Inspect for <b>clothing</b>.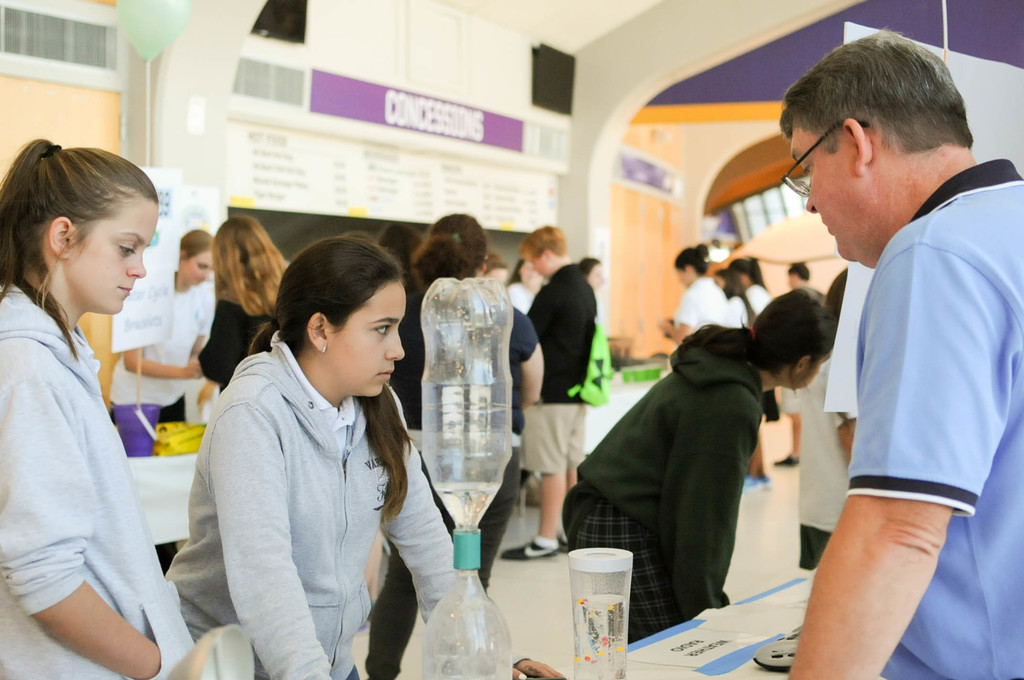
Inspection: {"left": 110, "top": 278, "right": 214, "bottom": 438}.
